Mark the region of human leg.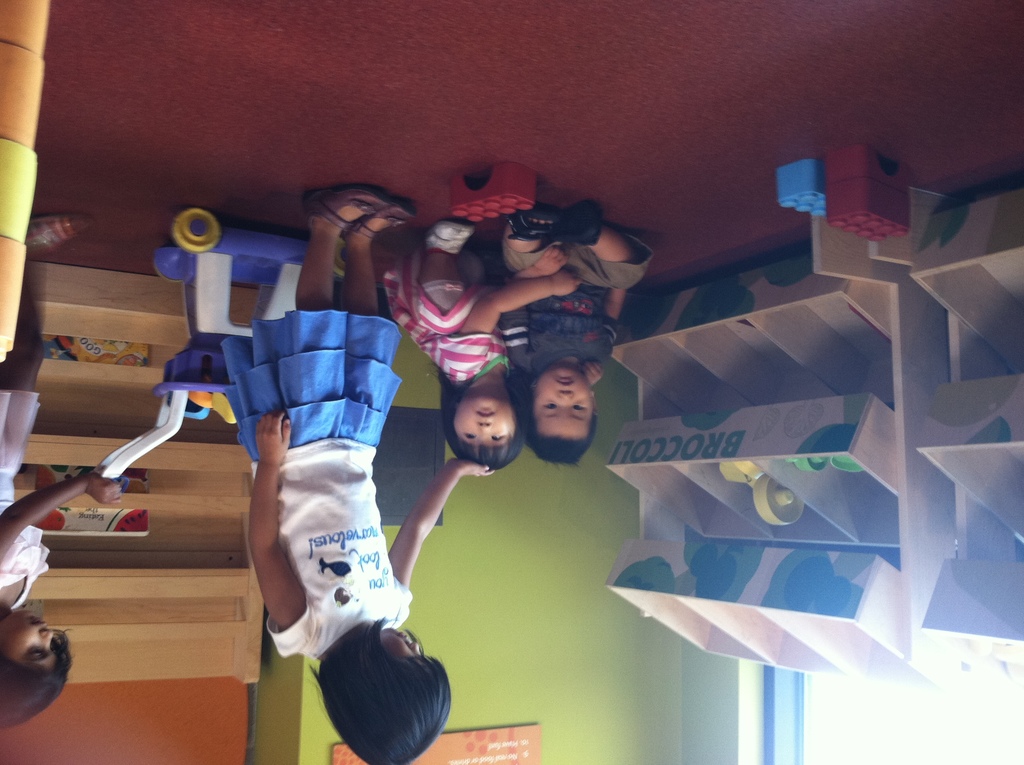
Region: (left=579, top=207, right=632, bottom=278).
